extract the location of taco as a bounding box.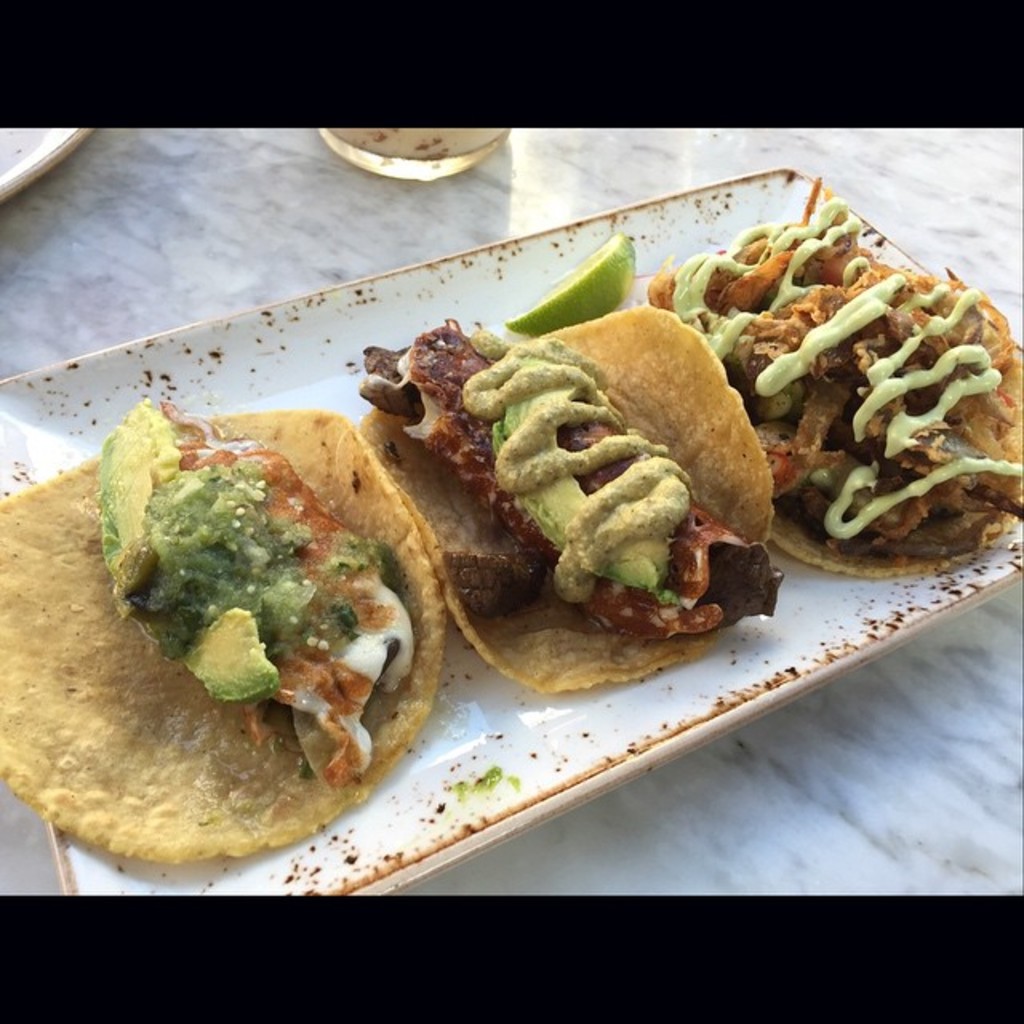
region(333, 304, 778, 693).
